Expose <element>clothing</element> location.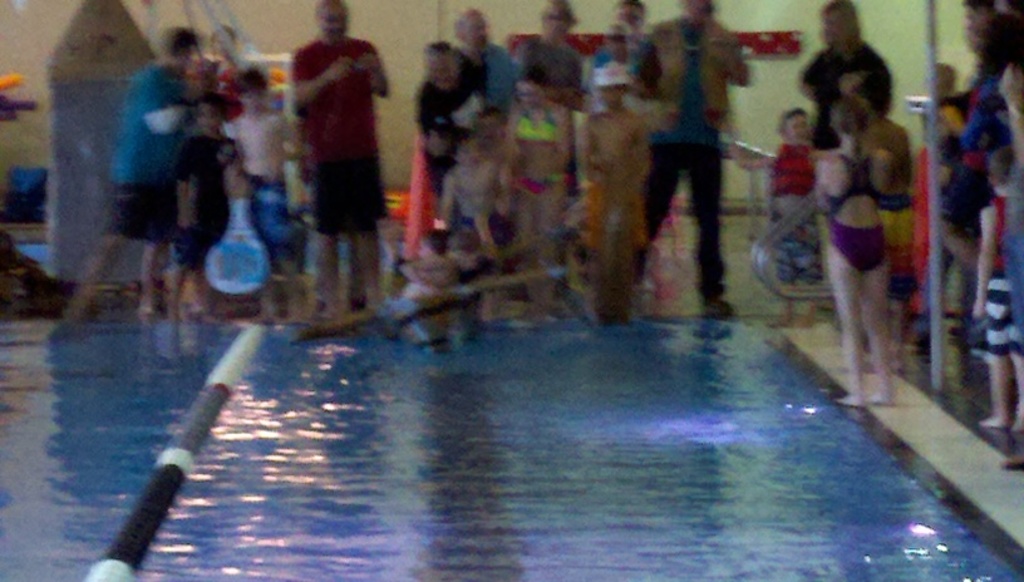
Exposed at bbox=(220, 105, 301, 260).
